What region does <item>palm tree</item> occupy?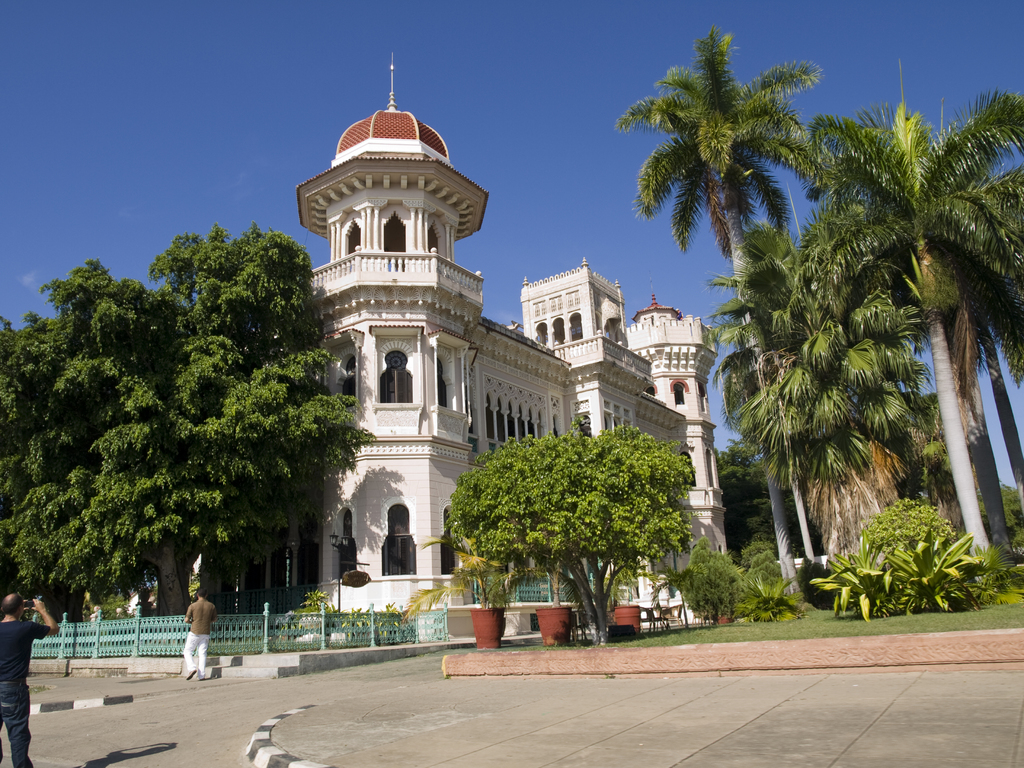
box(609, 24, 830, 612).
